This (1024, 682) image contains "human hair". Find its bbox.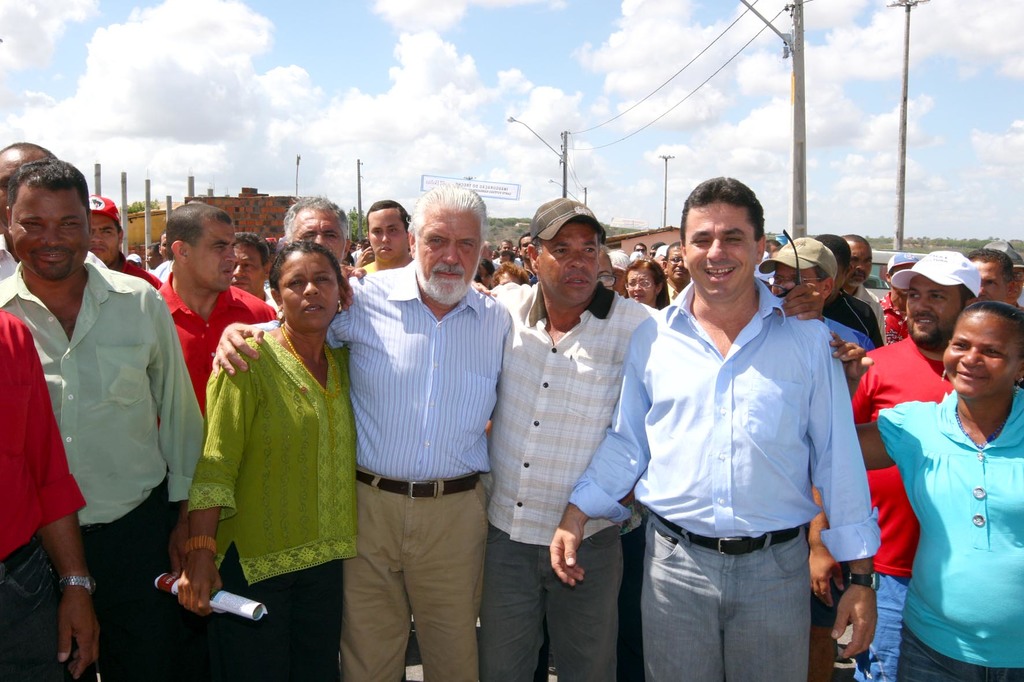
box(10, 159, 93, 216).
